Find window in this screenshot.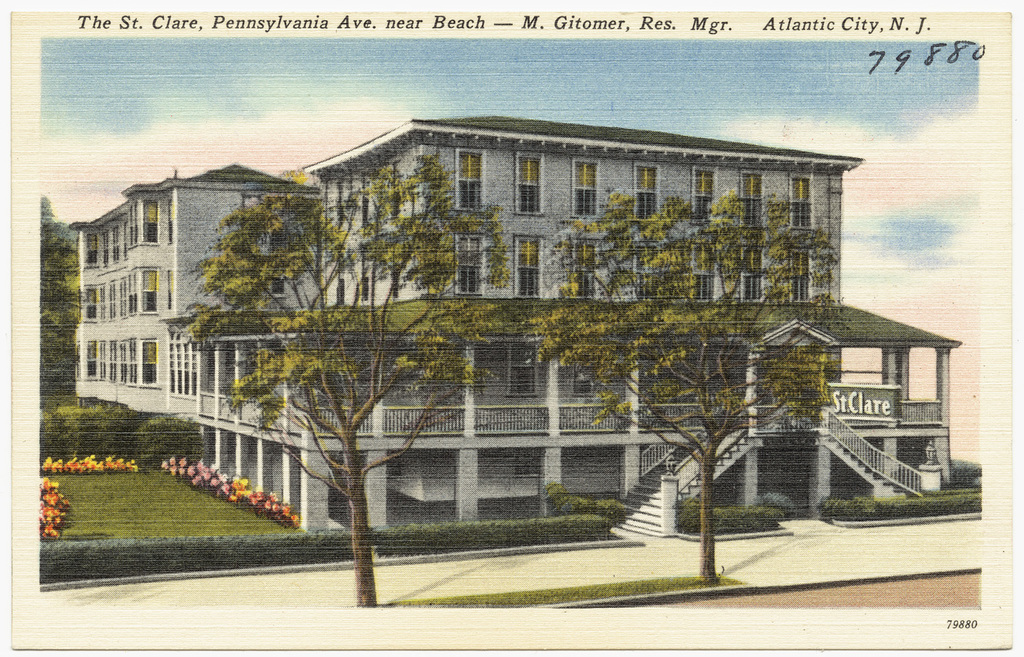
The bounding box for window is l=456, t=148, r=485, b=212.
